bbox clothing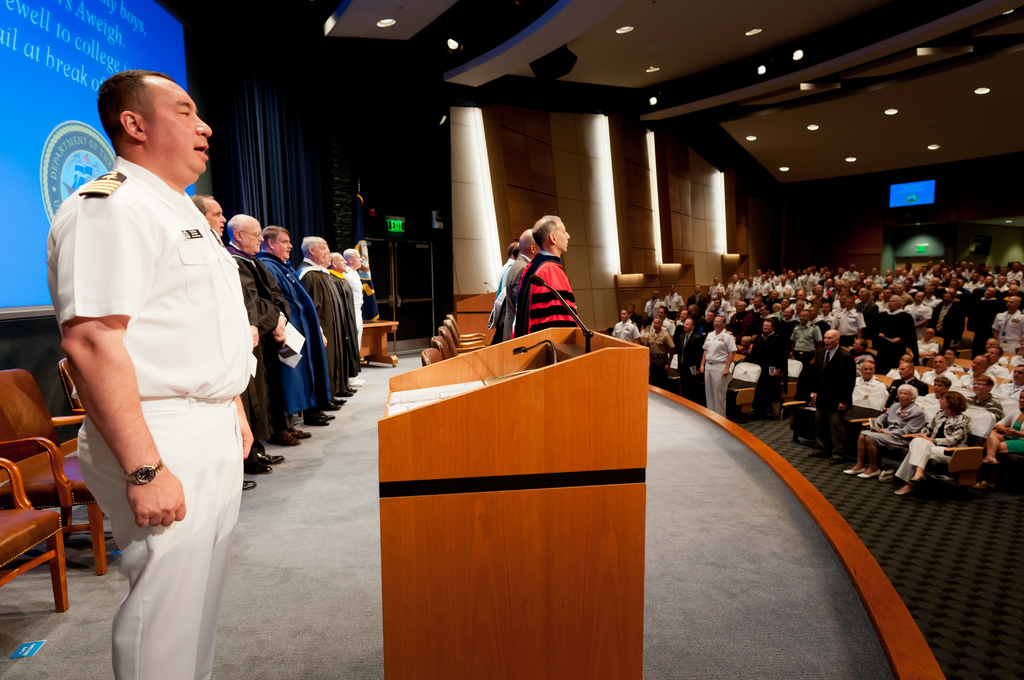
x1=269, y1=260, x2=330, y2=398
